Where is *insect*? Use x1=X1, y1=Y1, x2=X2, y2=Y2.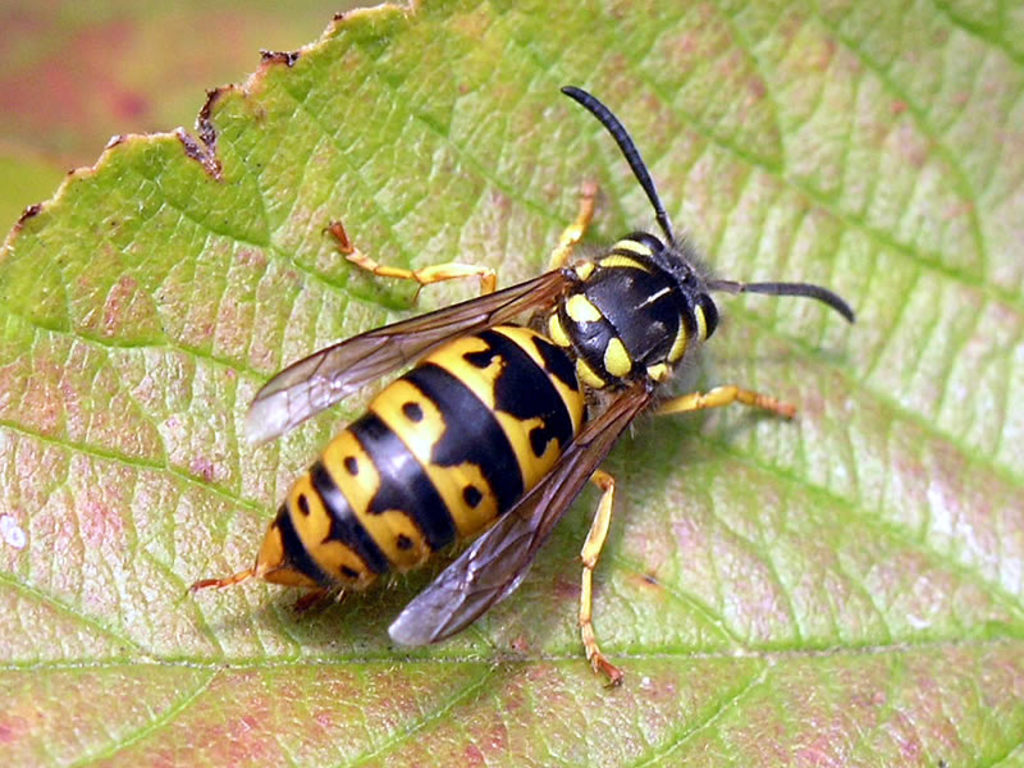
x1=180, y1=83, x2=856, y2=690.
